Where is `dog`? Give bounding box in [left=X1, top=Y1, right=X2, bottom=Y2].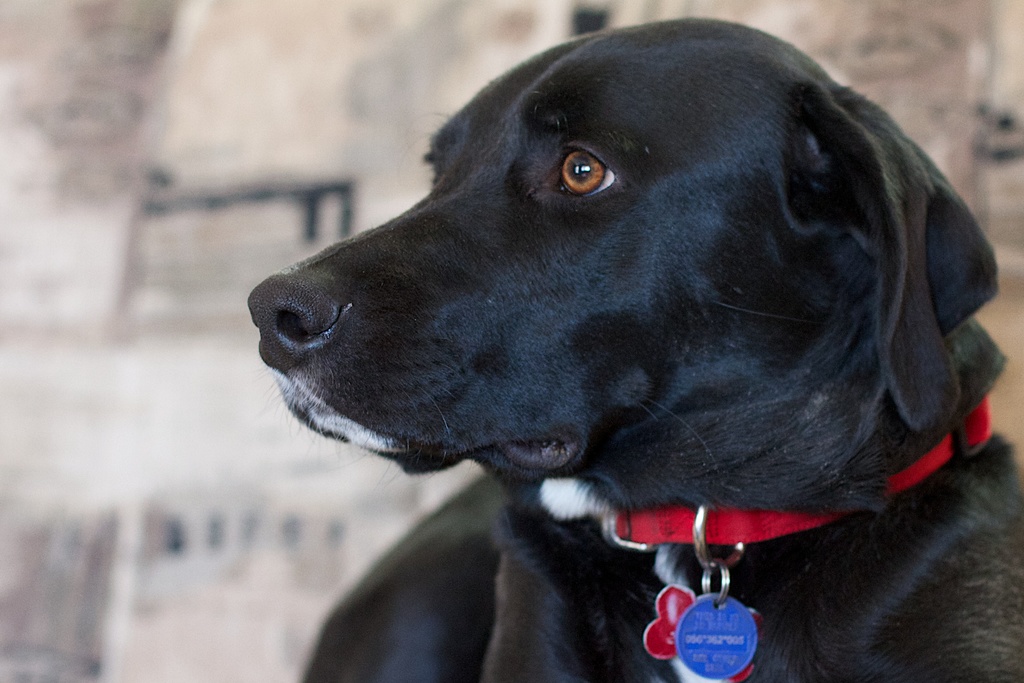
[left=248, top=12, right=1019, bottom=682].
